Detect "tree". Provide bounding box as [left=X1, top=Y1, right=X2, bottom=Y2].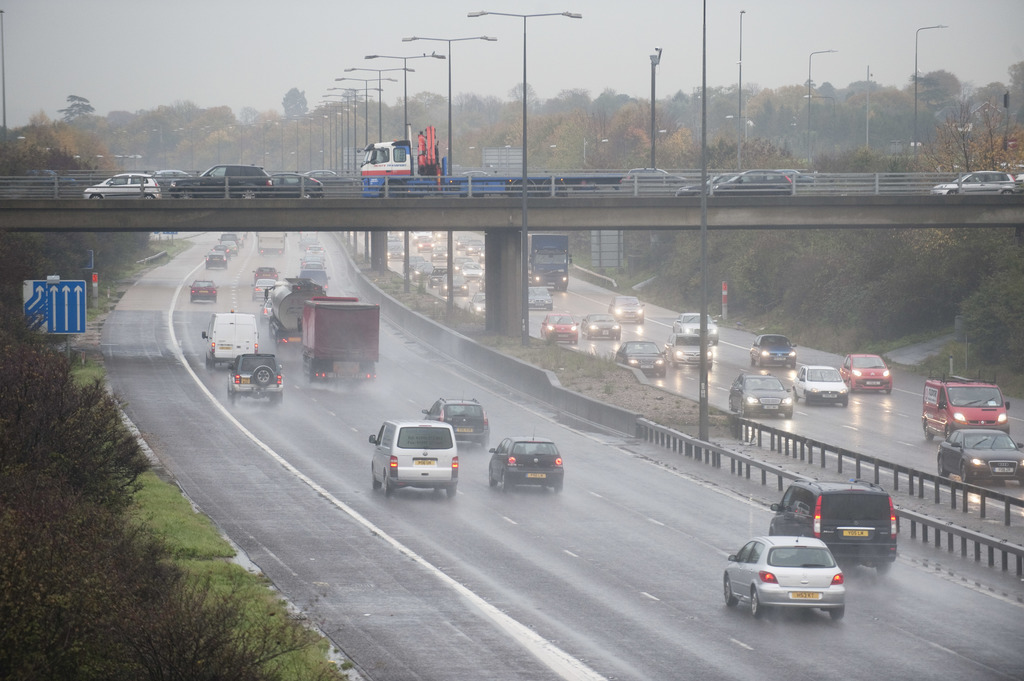
[left=280, top=84, right=310, bottom=125].
